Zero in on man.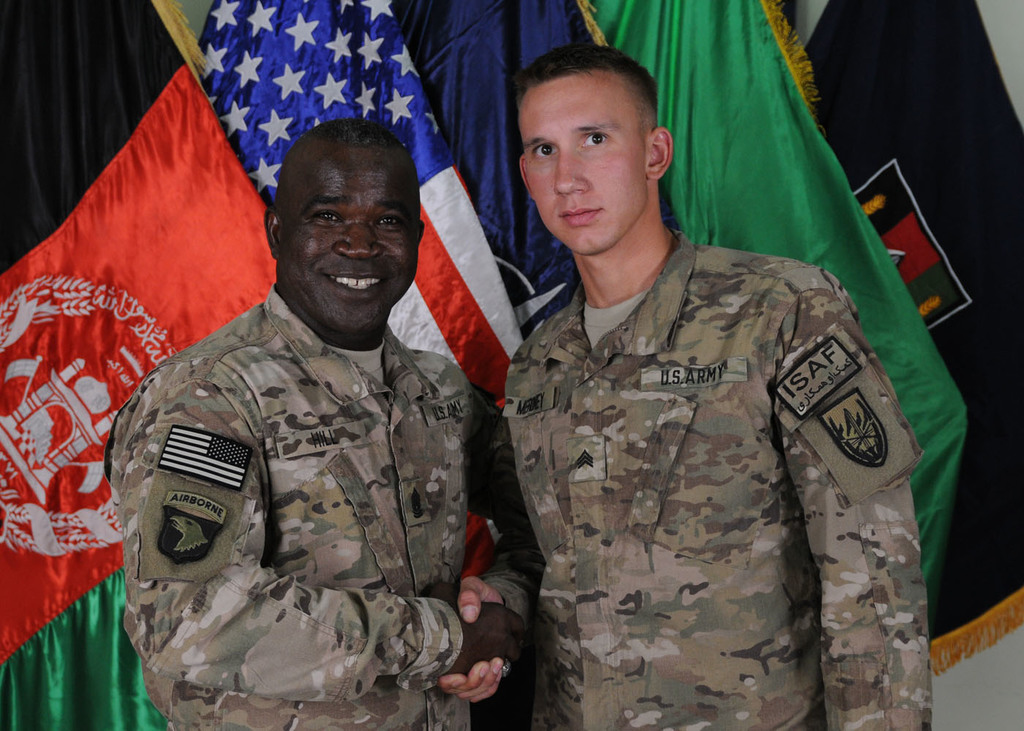
Zeroed in: box(432, 45, 925, 730).
